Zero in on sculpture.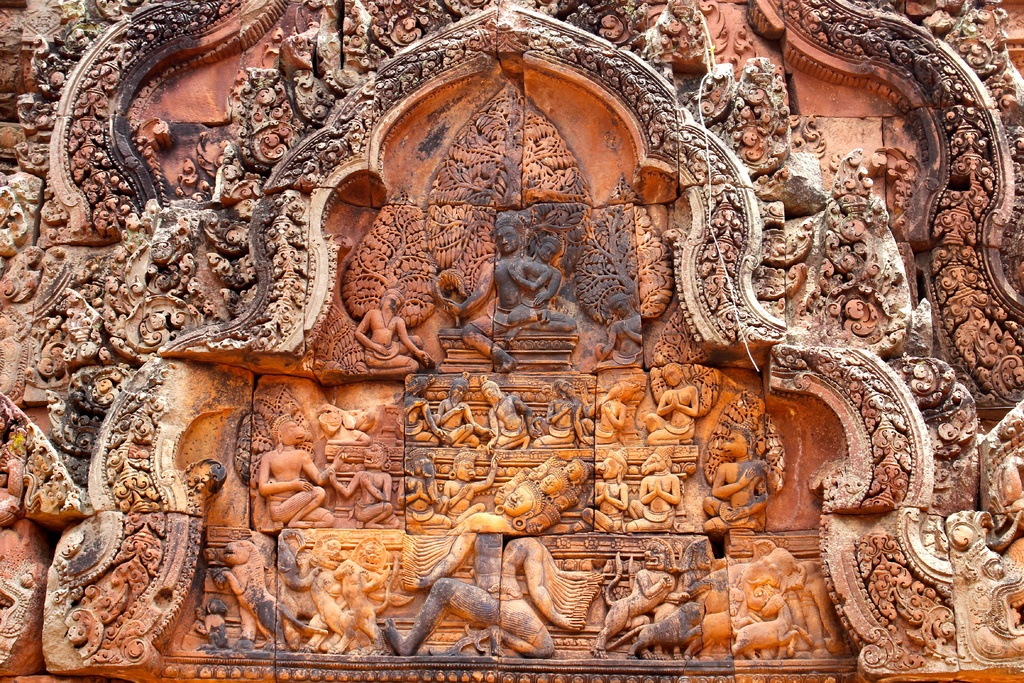
Zeroed in: left=329, top=536, right=407, bottom=652.
